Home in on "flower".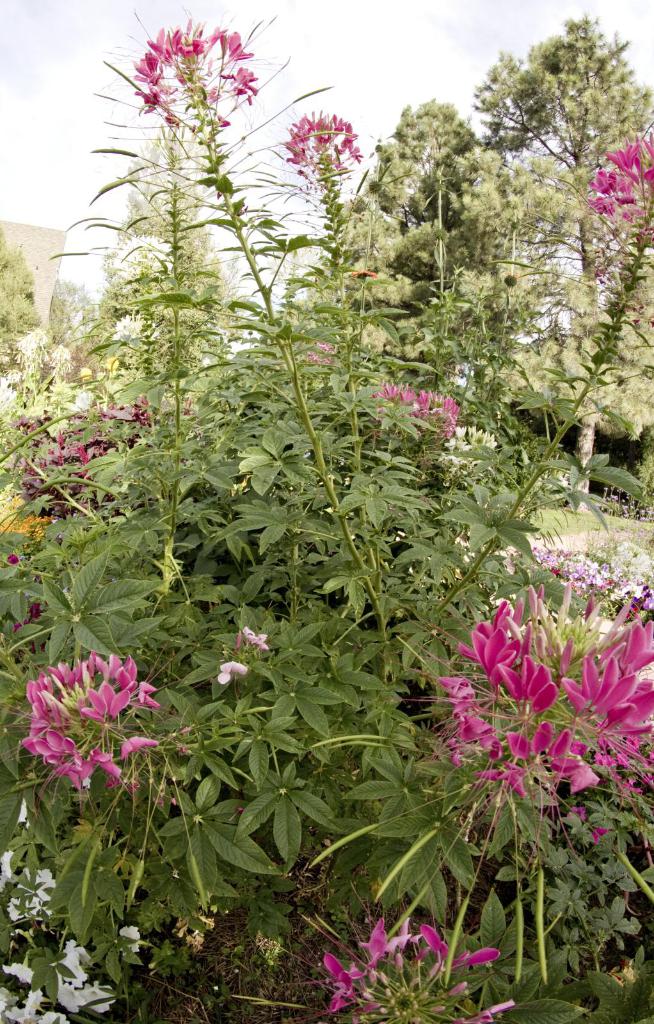
Homed in at x1=244 y1=627 x2=276 y2=655.
